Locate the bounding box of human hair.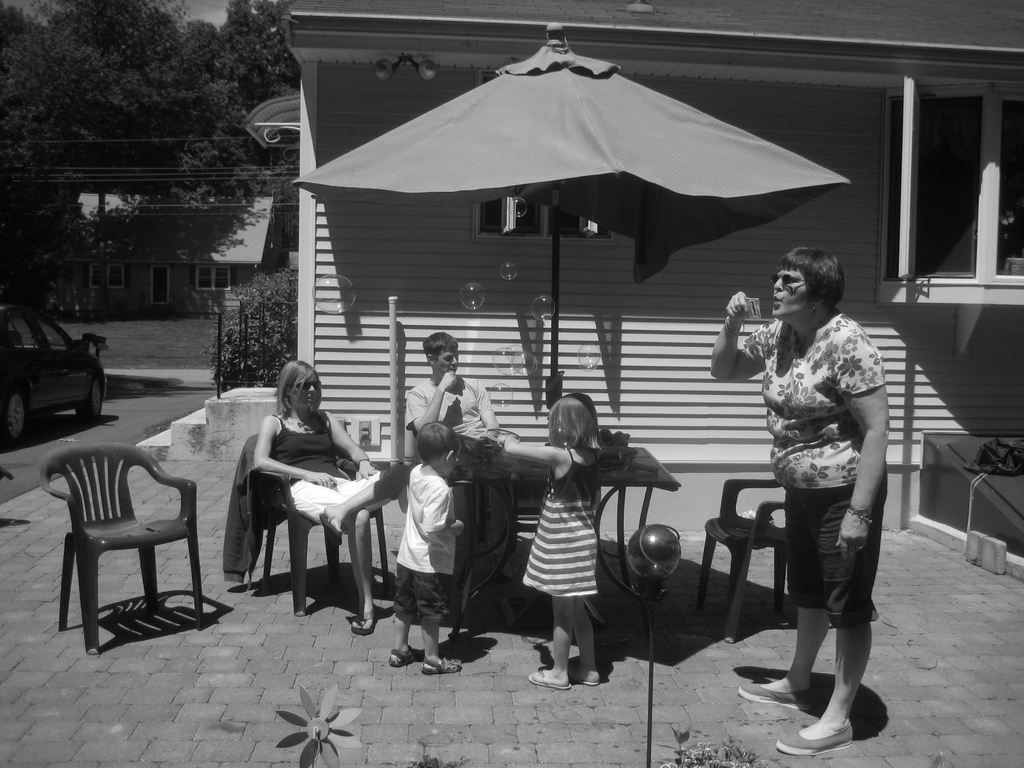
Bounding box: select_region(547, 389, 605, 451).
